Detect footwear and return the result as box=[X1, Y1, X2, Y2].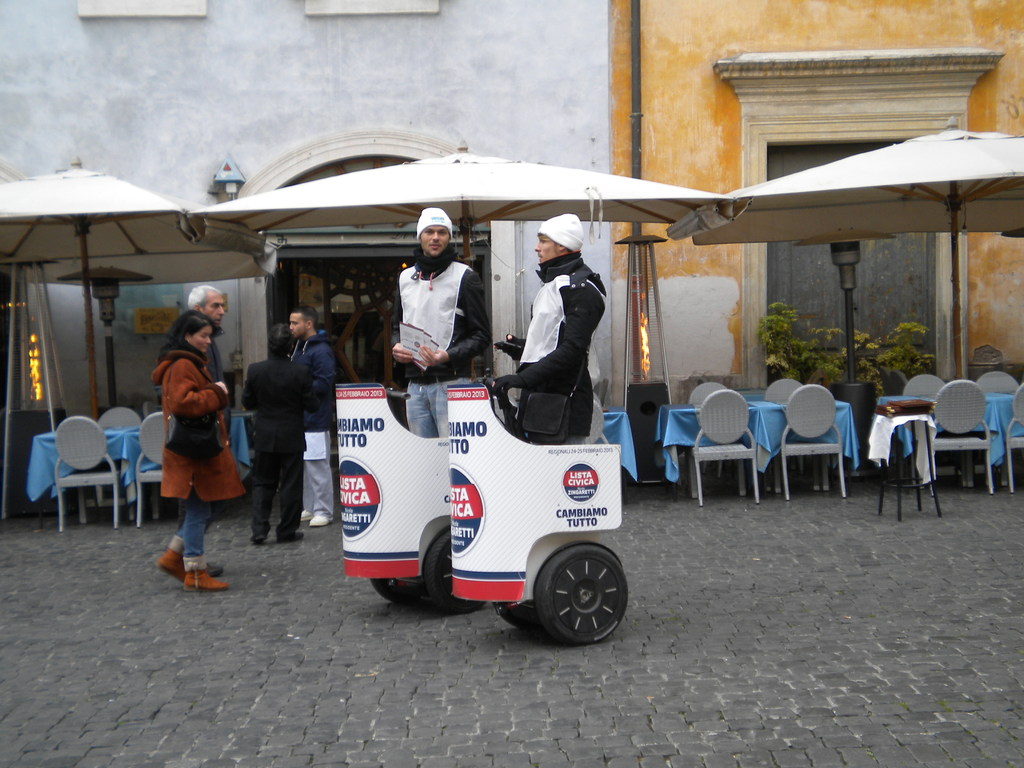
box=[250, 531, 268, 547].
